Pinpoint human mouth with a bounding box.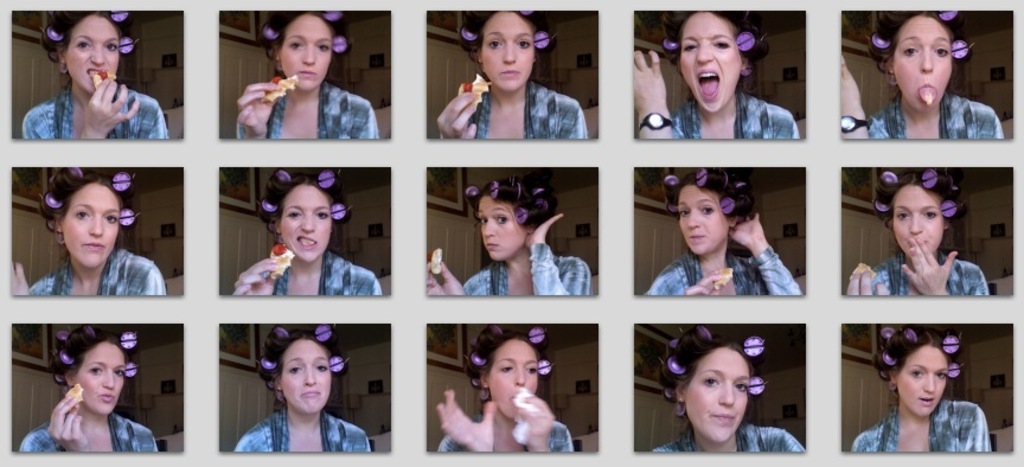
bbox=[77, 245, 104, 248].
